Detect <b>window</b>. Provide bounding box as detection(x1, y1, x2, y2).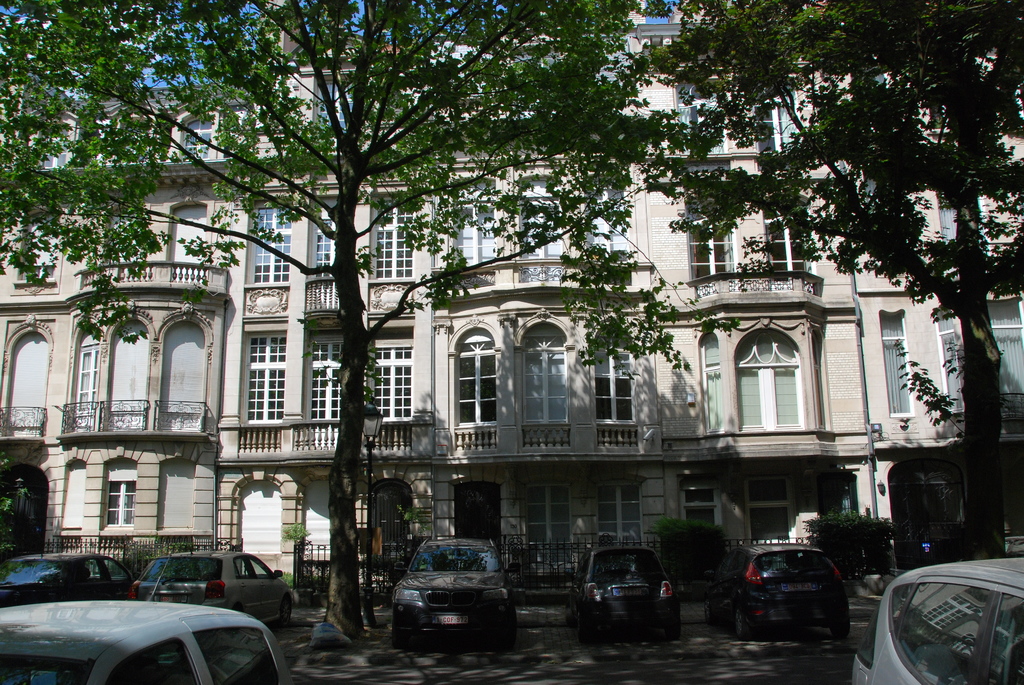
detection(751, 479, 798, 547).
